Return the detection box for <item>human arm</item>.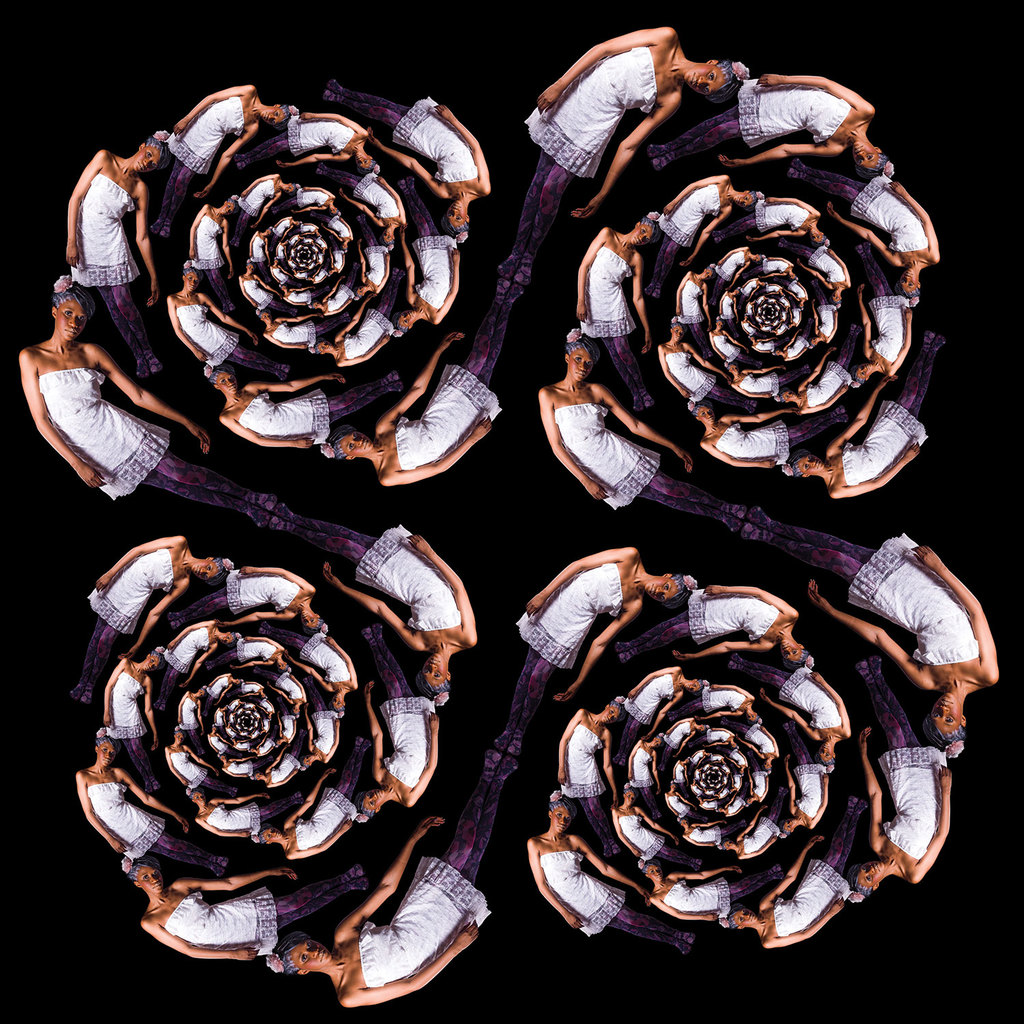
box=[674, 730, 696, 756].
